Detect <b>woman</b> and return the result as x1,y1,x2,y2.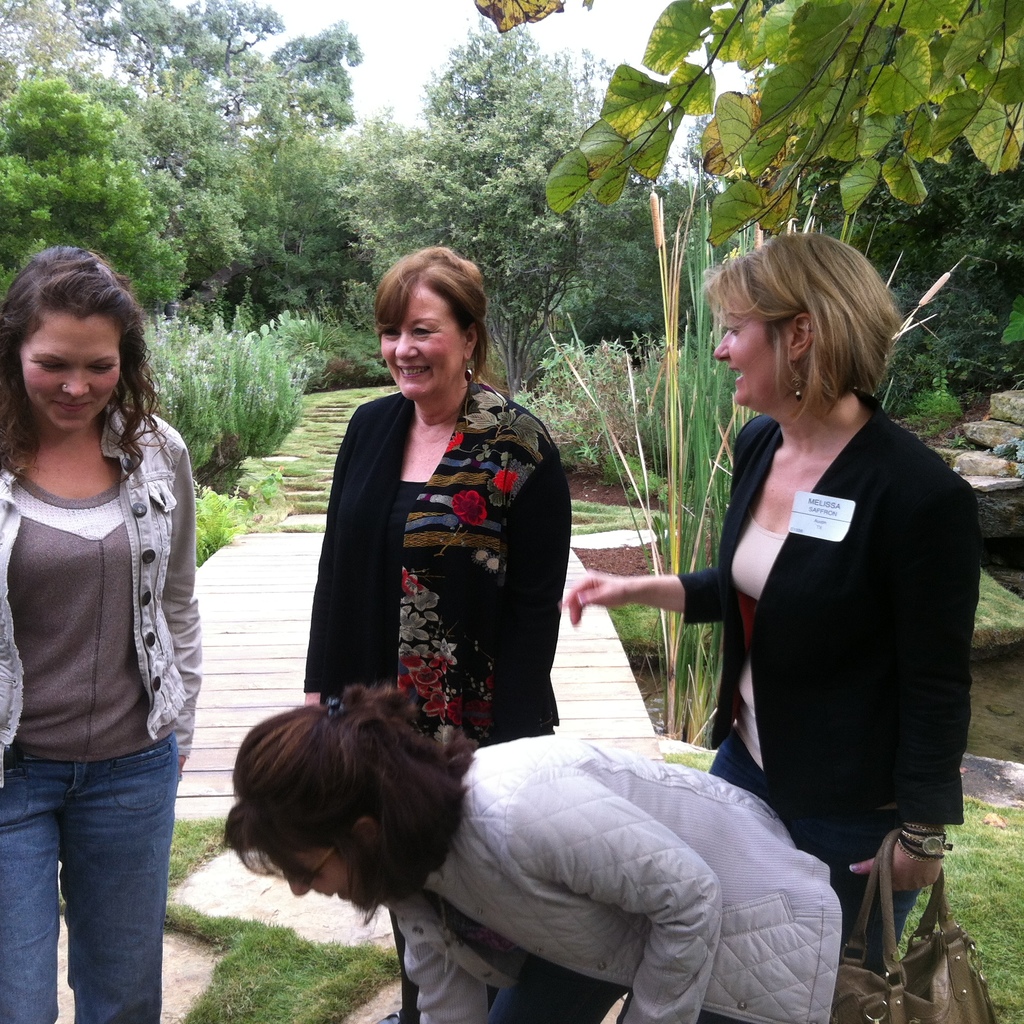
532,227,1010,1023.
